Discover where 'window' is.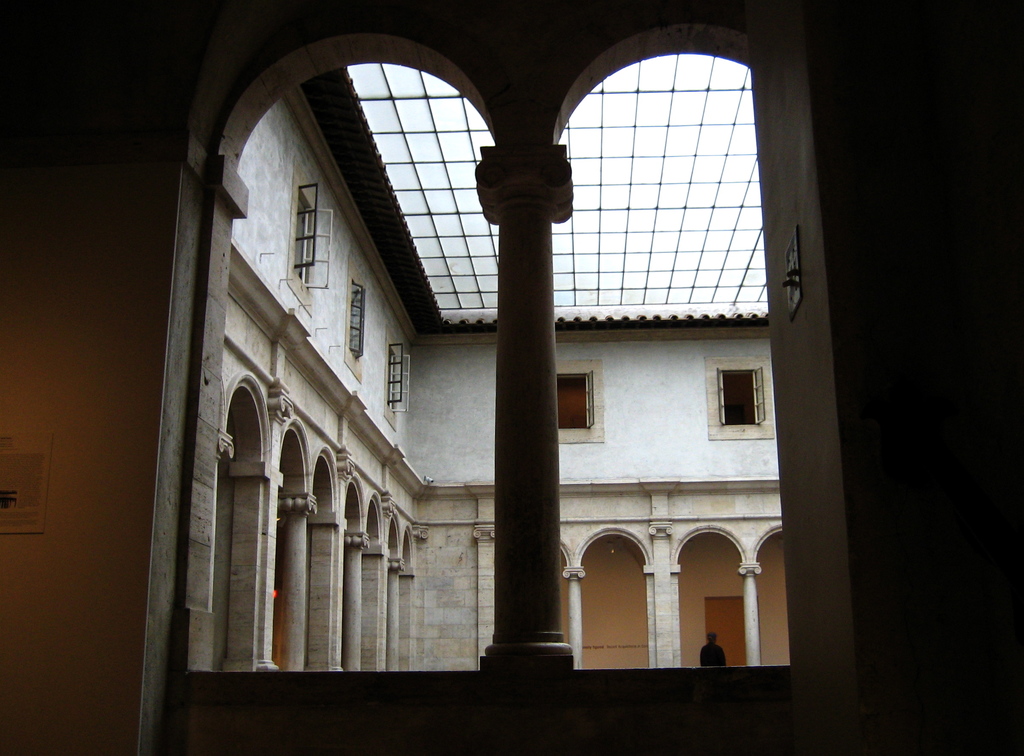
Discovered at BBox(557, 357, 607, 444).
